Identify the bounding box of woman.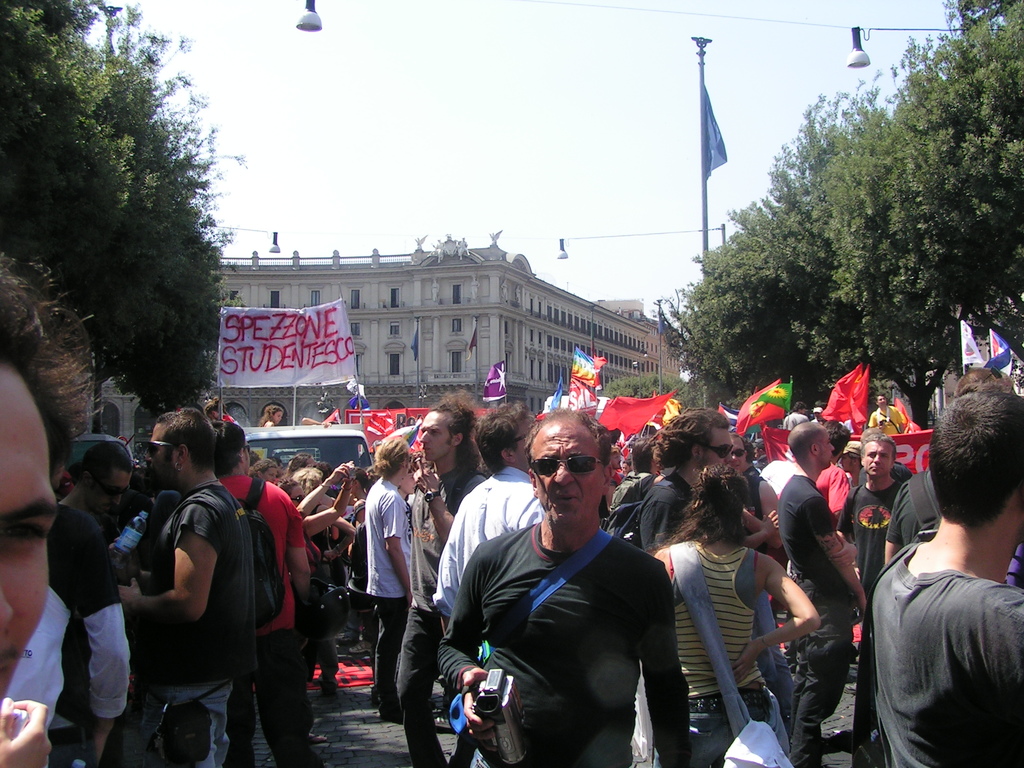
{"x1": 305, "y1": 469, "x2": 360, "y2": 673}.
